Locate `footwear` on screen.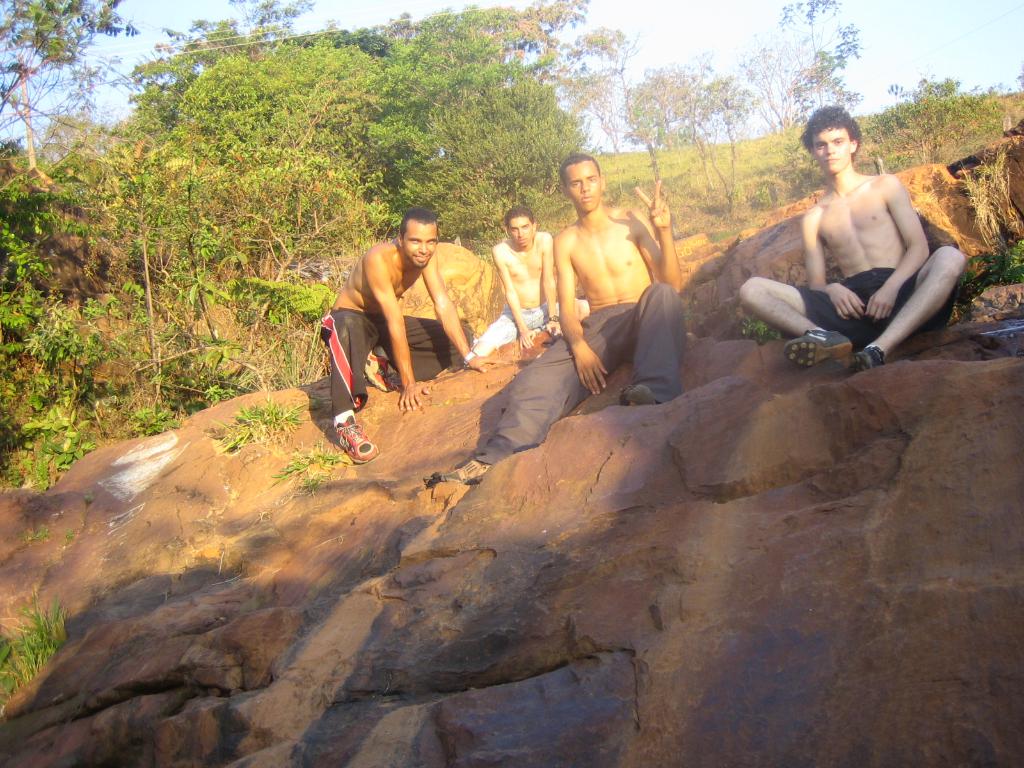
On screen at l=618, t=381, r=658, b=410.
